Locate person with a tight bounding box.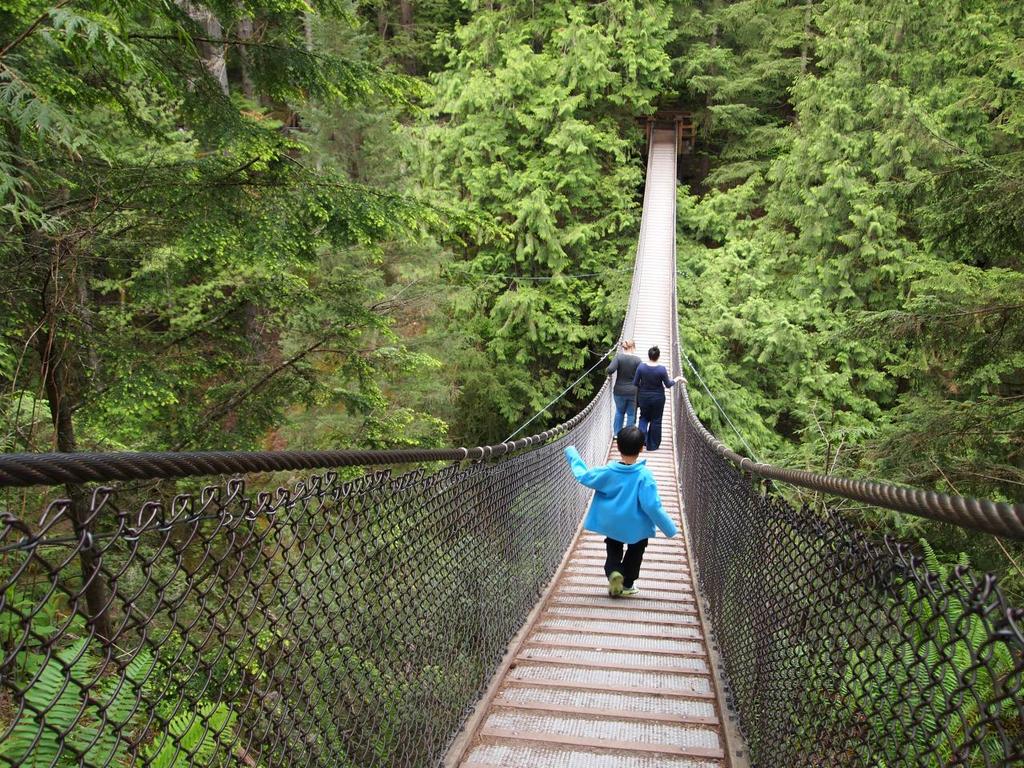
l=589, t=414, r=677, b=609.
